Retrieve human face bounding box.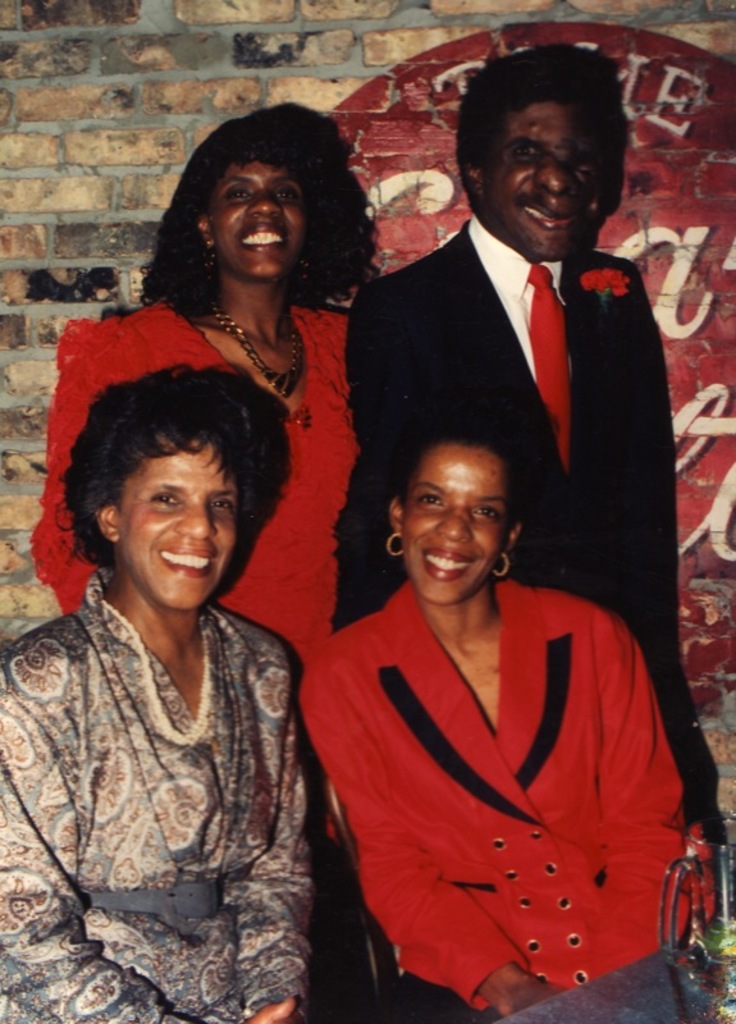
Bounding box: <box>211,157,306,275</box>.
